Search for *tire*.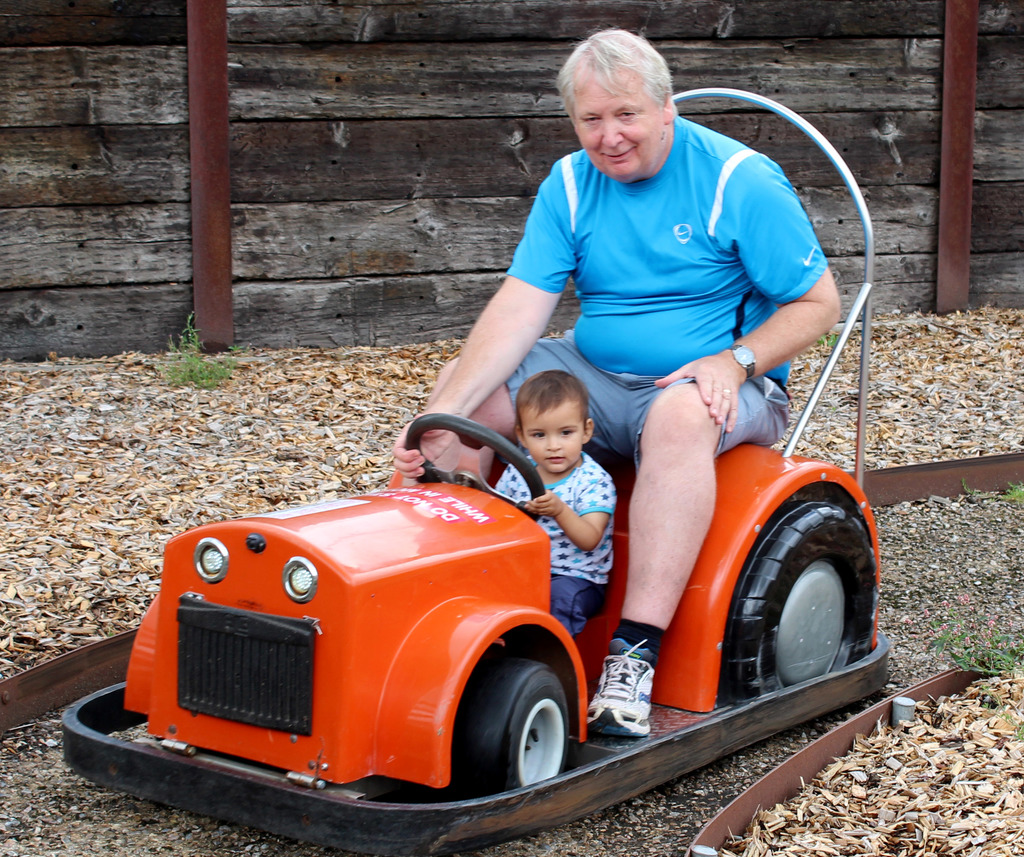
Found at region(717, 498, 873, 701).
